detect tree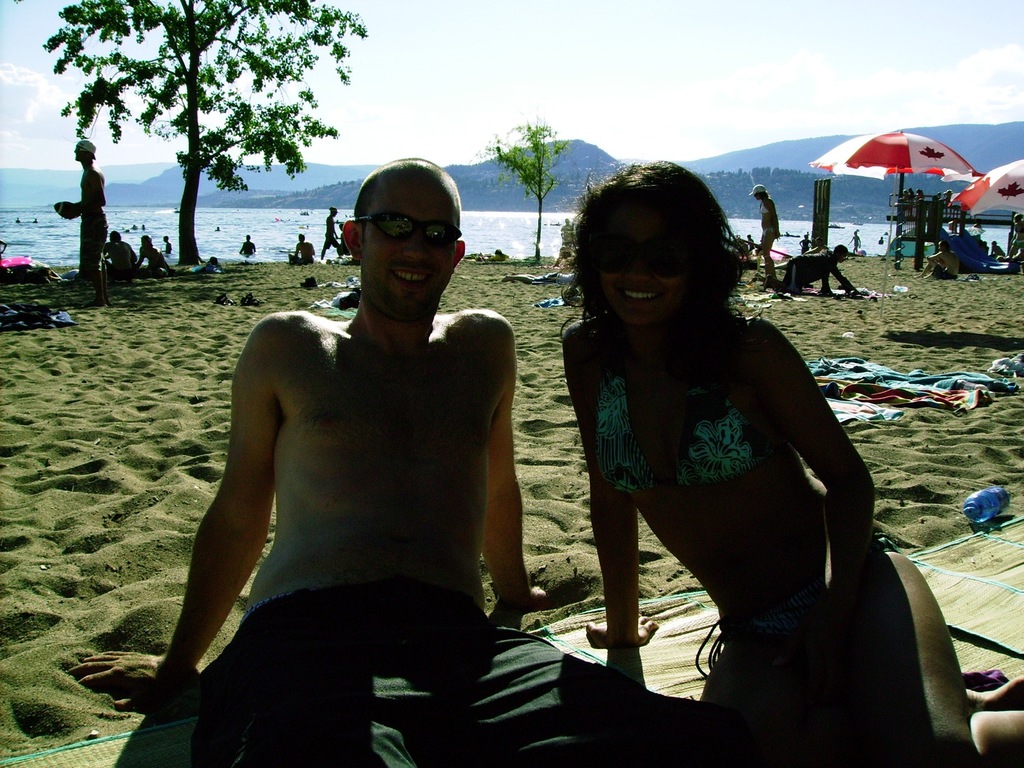
bbox=[39, 0, 365, 277]
